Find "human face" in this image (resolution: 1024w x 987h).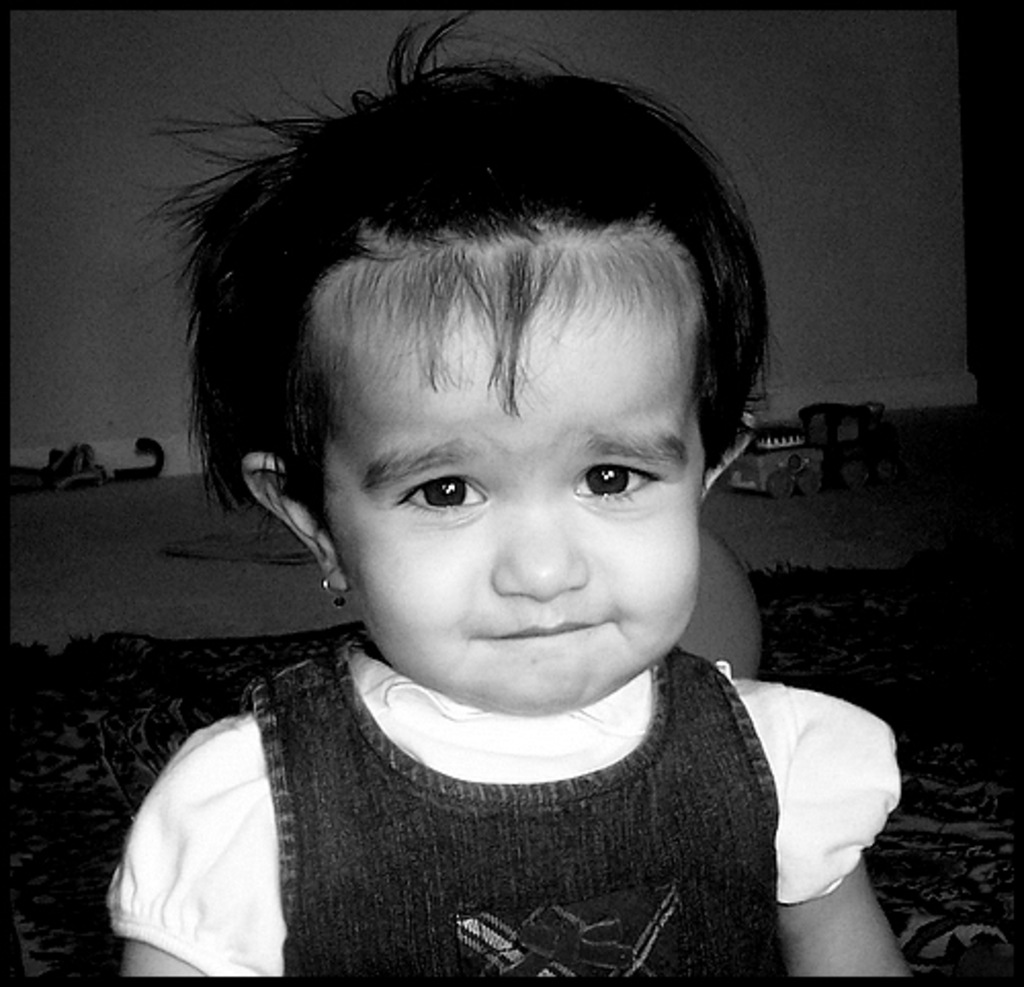
(left=322, top=258, right=707, bottom=715).
